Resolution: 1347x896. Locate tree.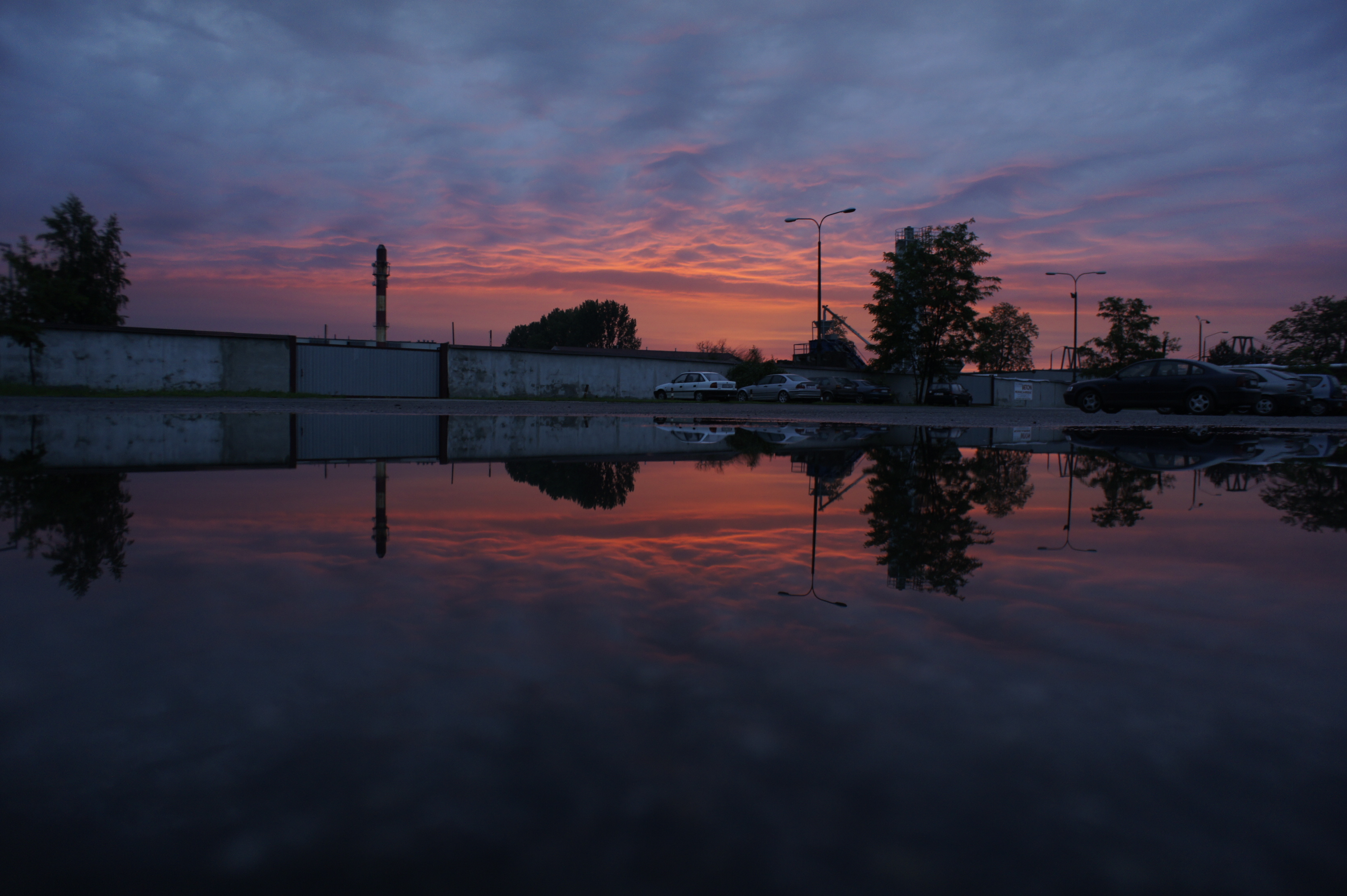
349/82/414/160.
